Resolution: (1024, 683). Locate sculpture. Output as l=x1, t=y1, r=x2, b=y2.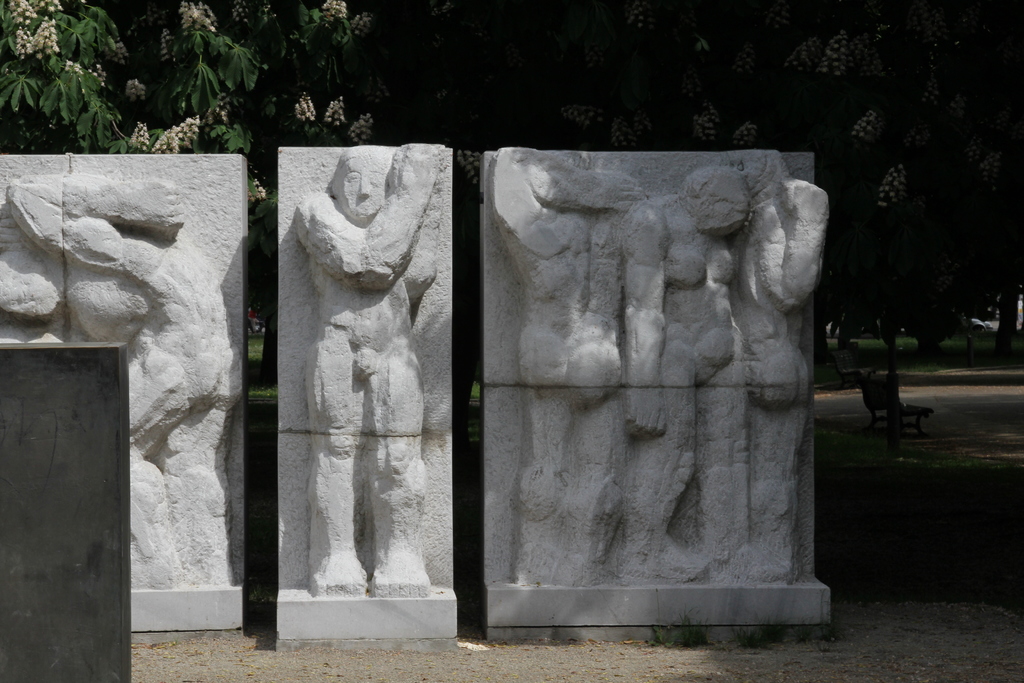
l=633, t=169, r=756, b=569.
